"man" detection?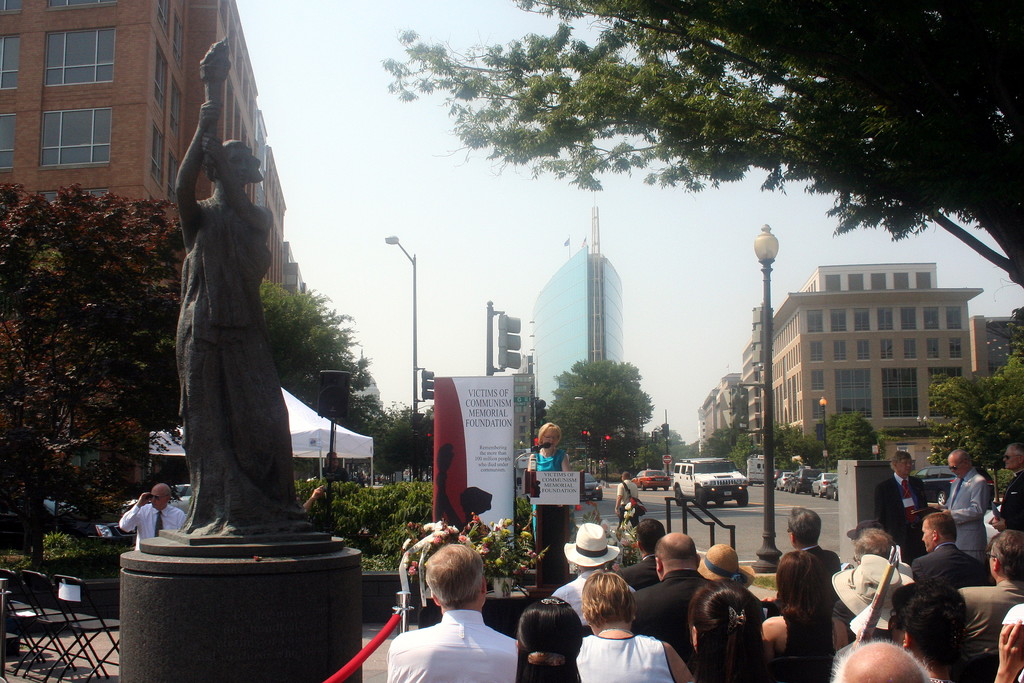
bbox=[996, 437, 1023, 544]
